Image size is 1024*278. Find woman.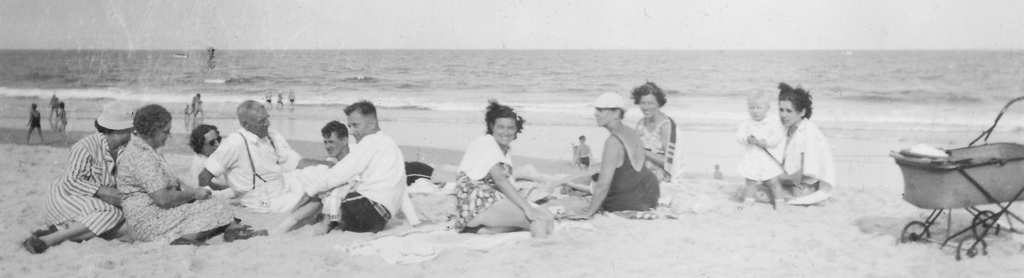
bbox=(23, 103, 47, 150).
